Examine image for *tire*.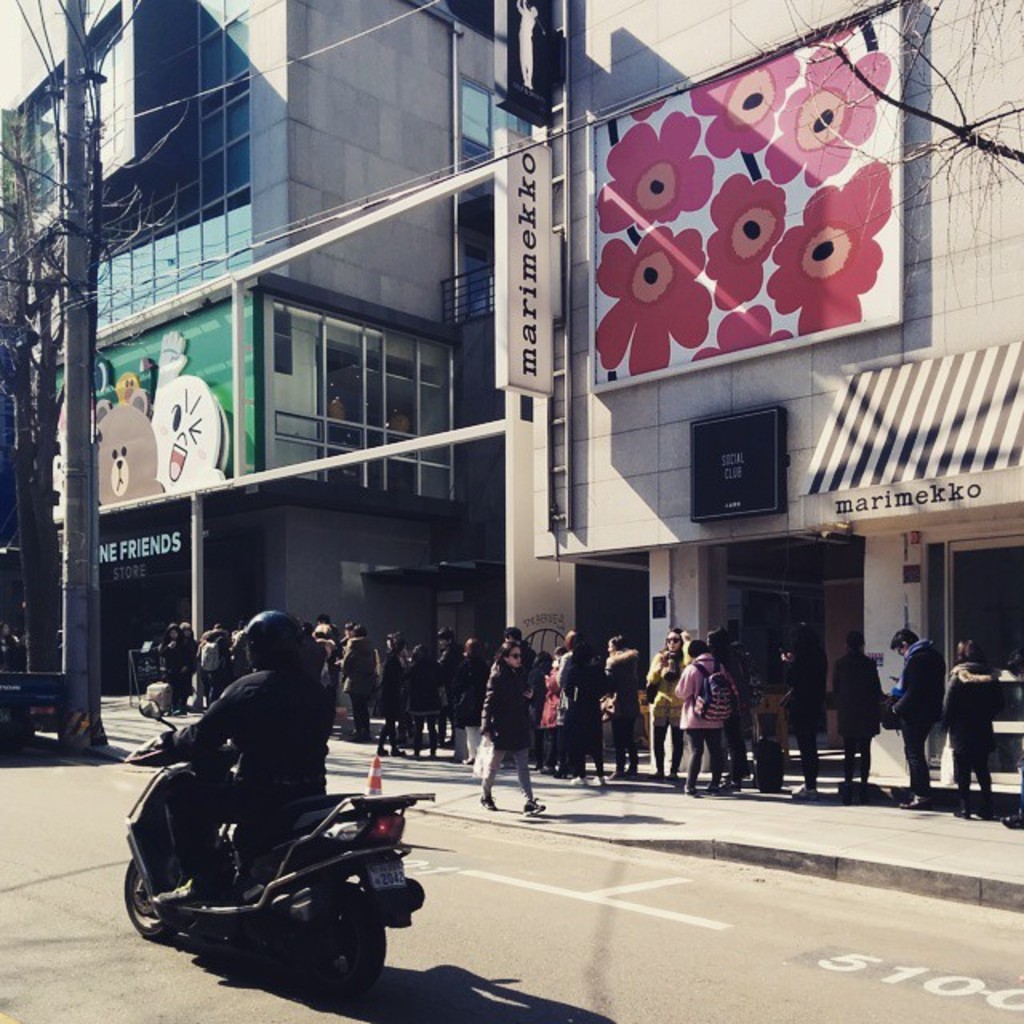
Examination result: [120, 850, 202, 944].
